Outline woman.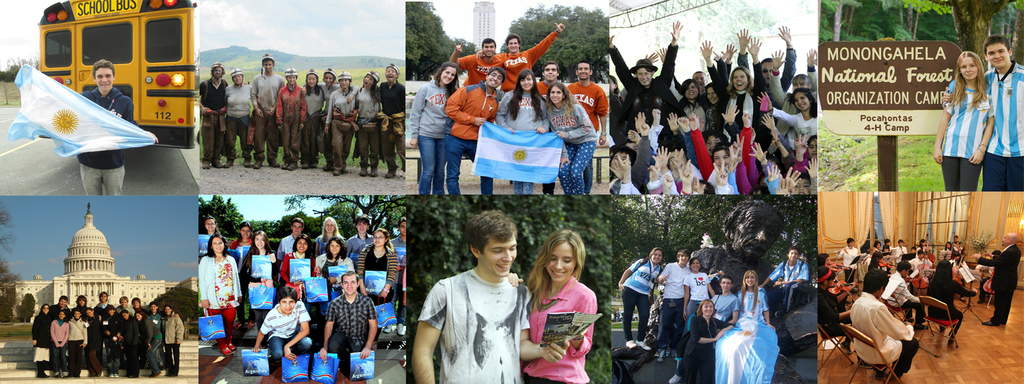
Outline: {"x1": 666, "y1": 257, "x2": 710, "y2": 359}.
